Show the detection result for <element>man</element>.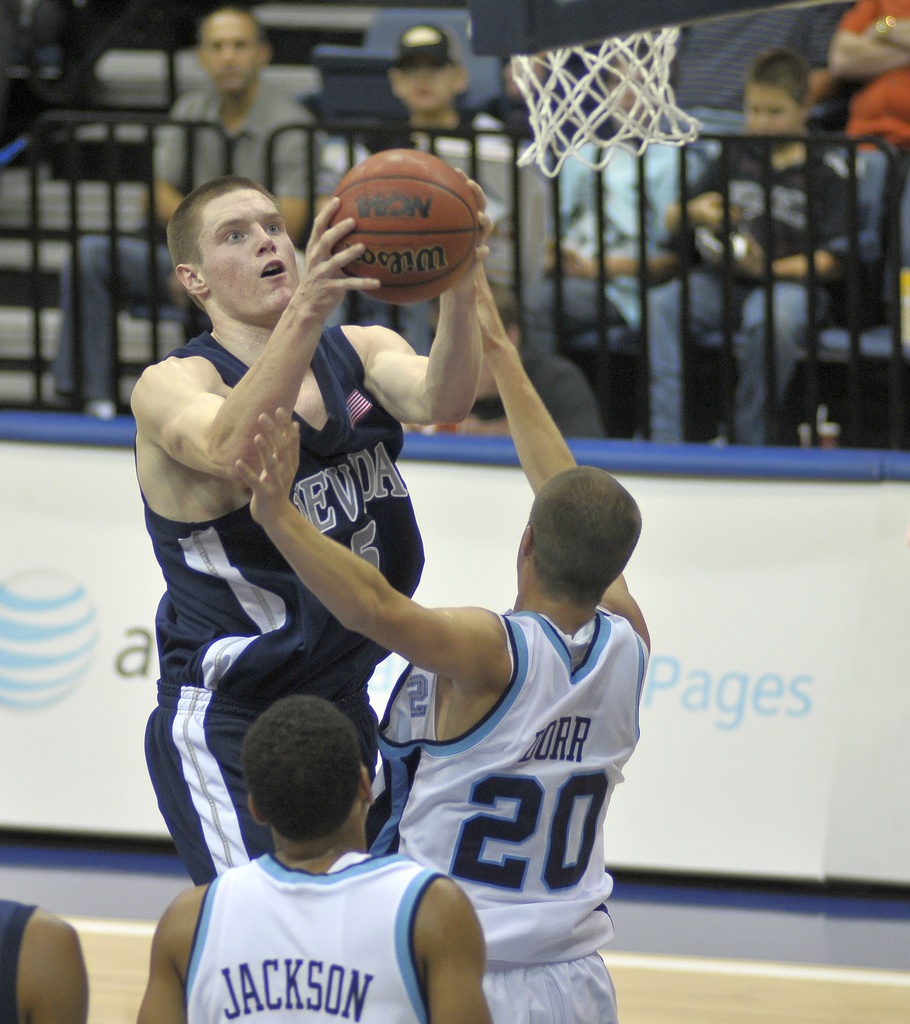
l=139, t=695, r=499, b=1023.
